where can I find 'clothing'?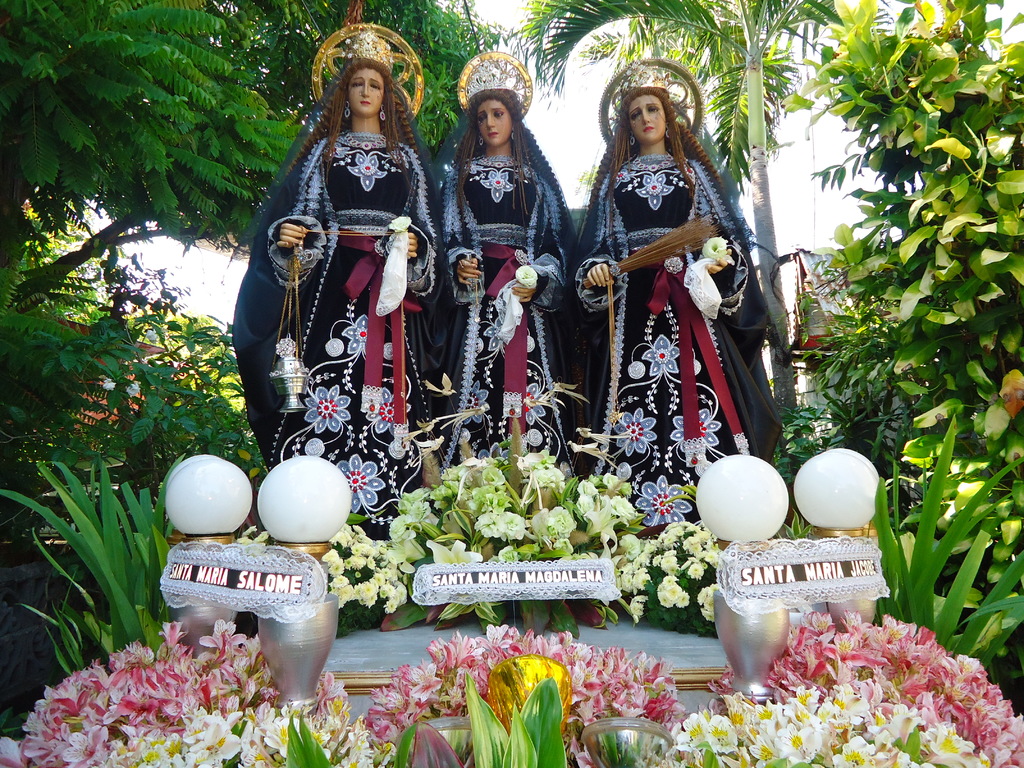
You can find it at bbox=[439, 129, 577, 479].
